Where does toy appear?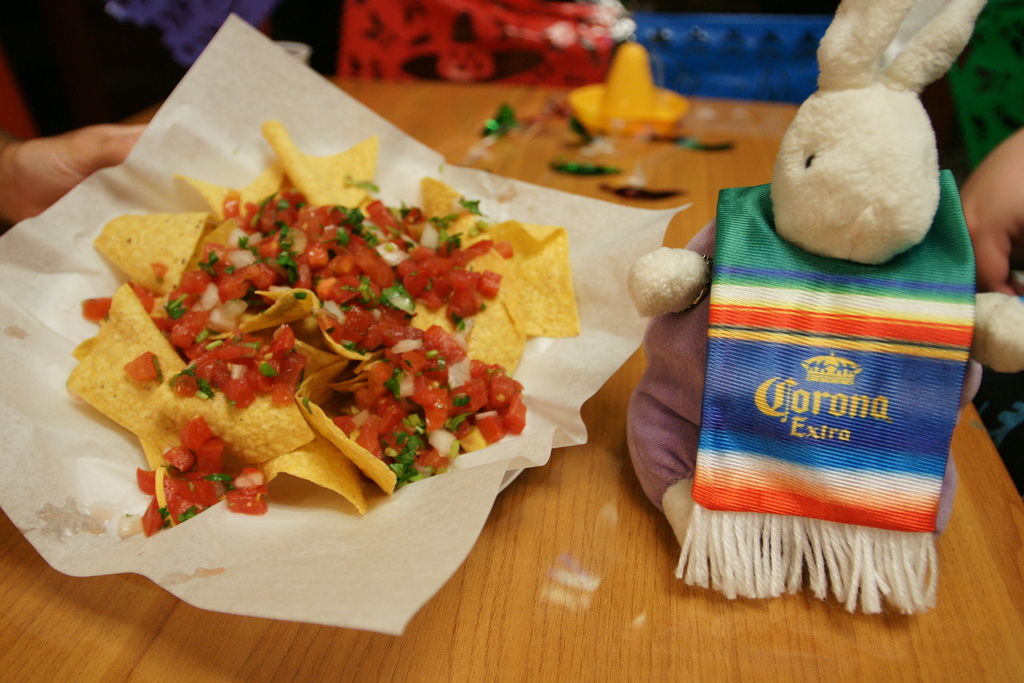
Appears at 607/0/1023/608.
